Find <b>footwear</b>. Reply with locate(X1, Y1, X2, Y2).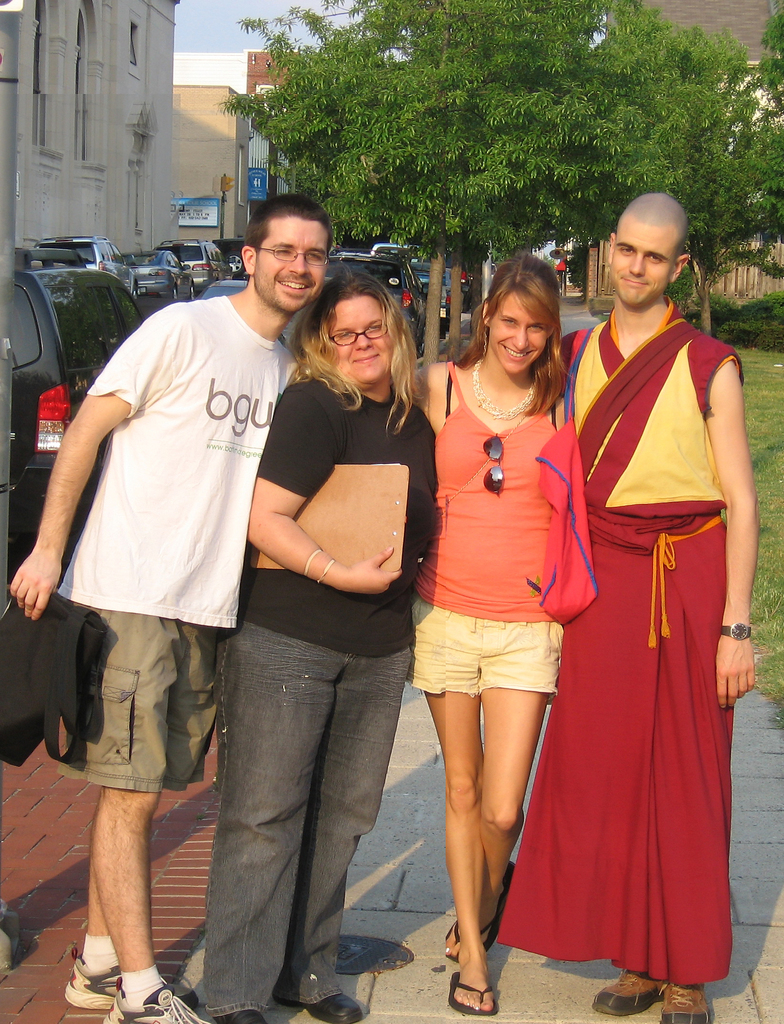
locate(448, 963, 500, 1012).
